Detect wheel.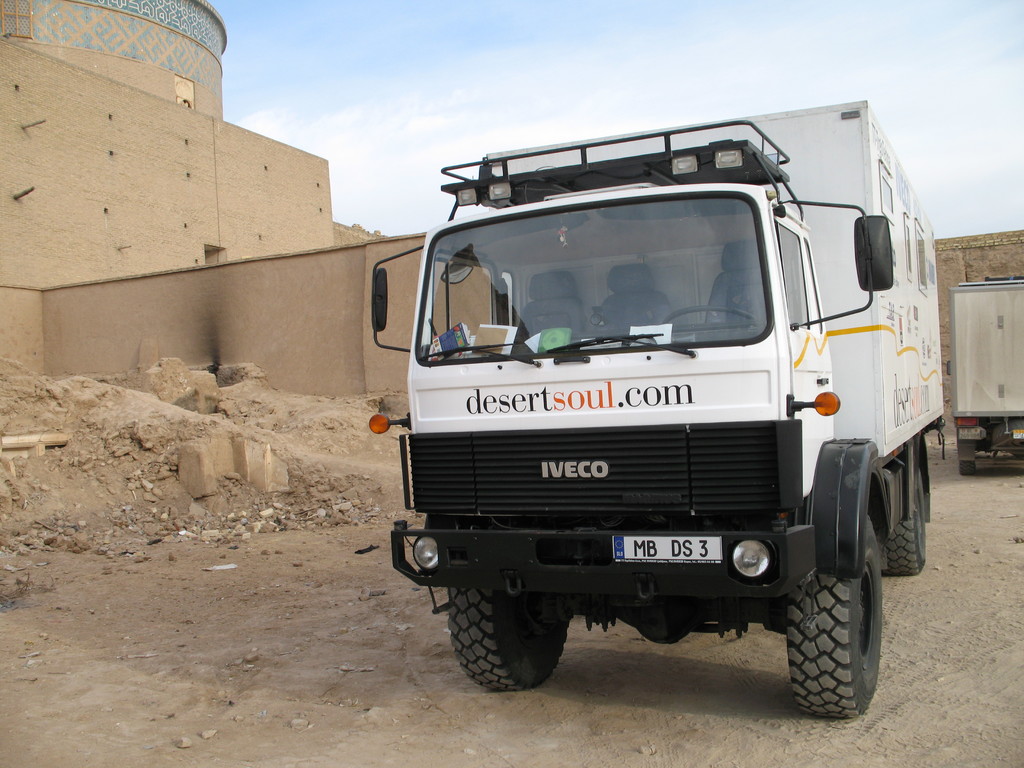
Detected at {"x1": 661, "y1": 305, "x2": 762, "y2": 330}.
